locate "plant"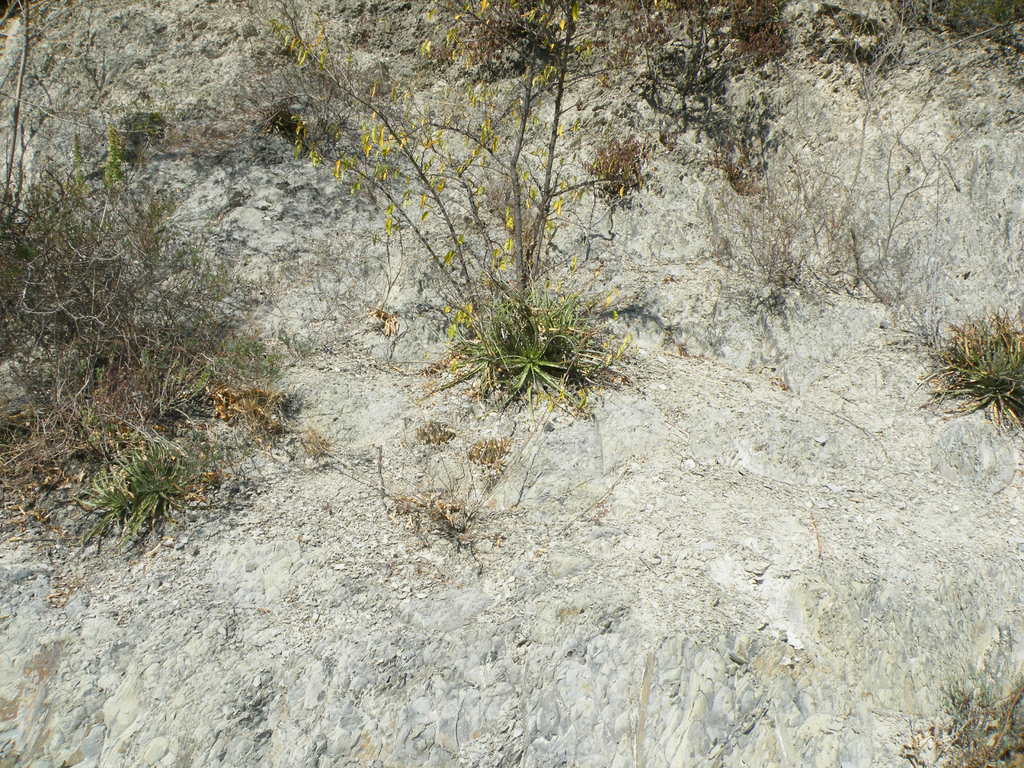
235,380,556,534
